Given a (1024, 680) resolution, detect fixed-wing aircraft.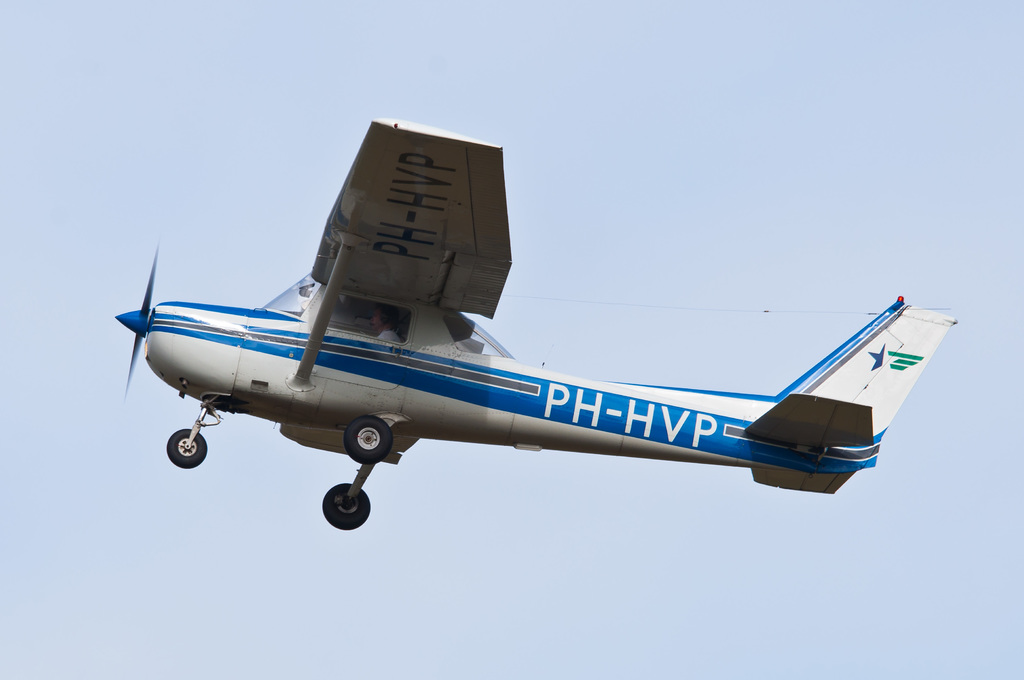
x1=113, y1=115, x2=959, y2=531.
